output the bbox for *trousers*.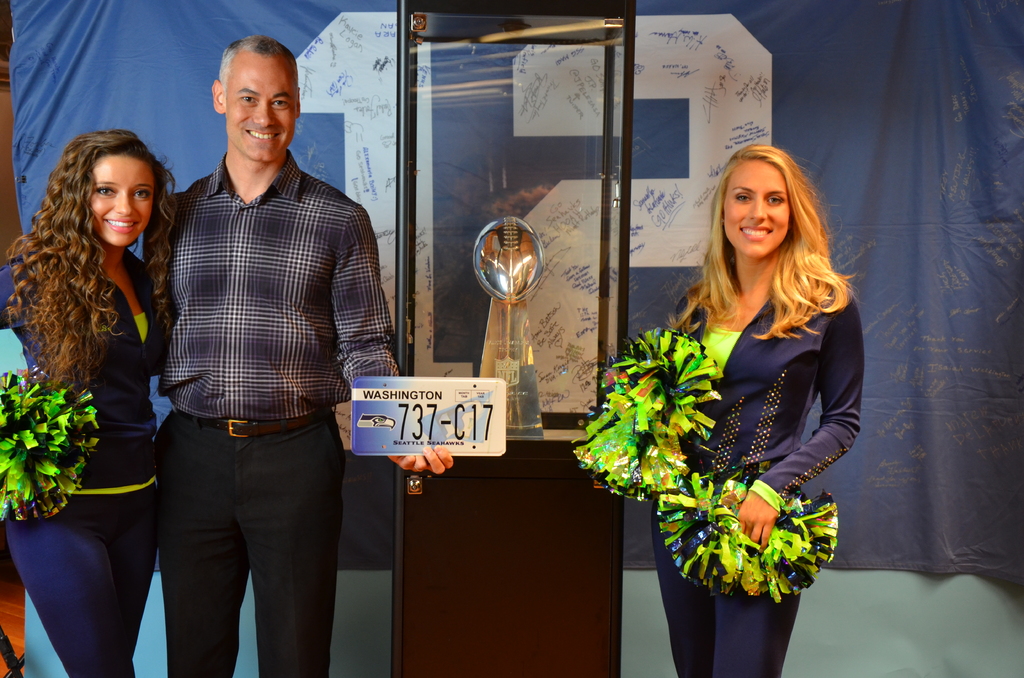
x1=143 y1=398 x2=333 y2=652.
